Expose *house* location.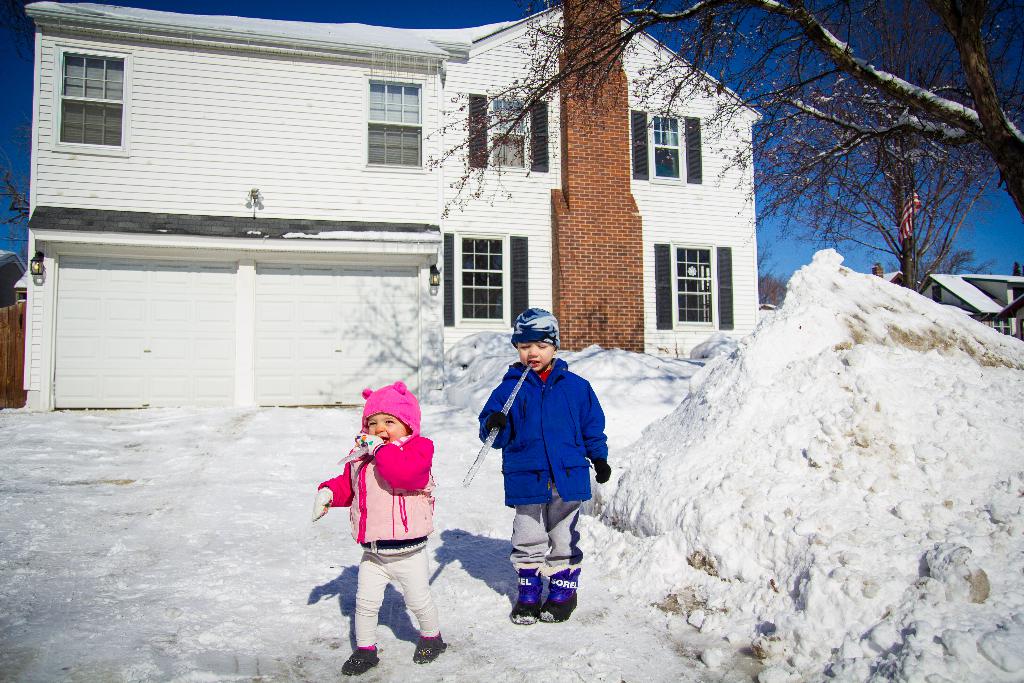
Exposed at {"x1": 21, "y1": 0, "x2": 763, "y2": 414}.
